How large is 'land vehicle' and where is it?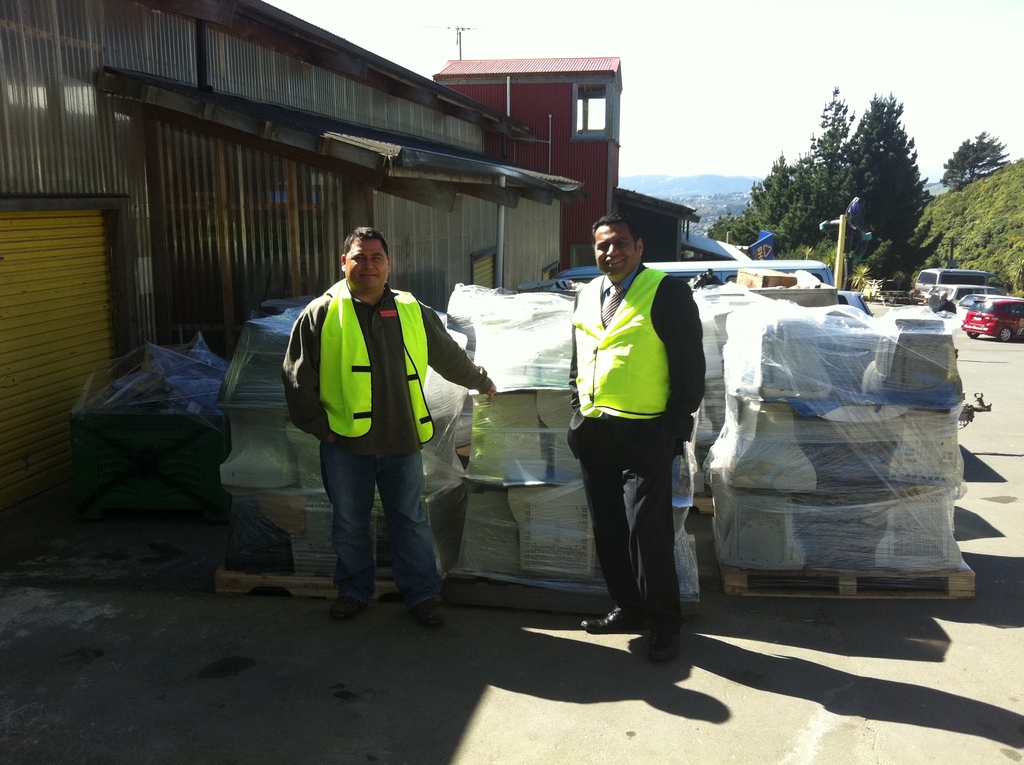
Bounding box: bbox=[922, 284, 1000, 313].
